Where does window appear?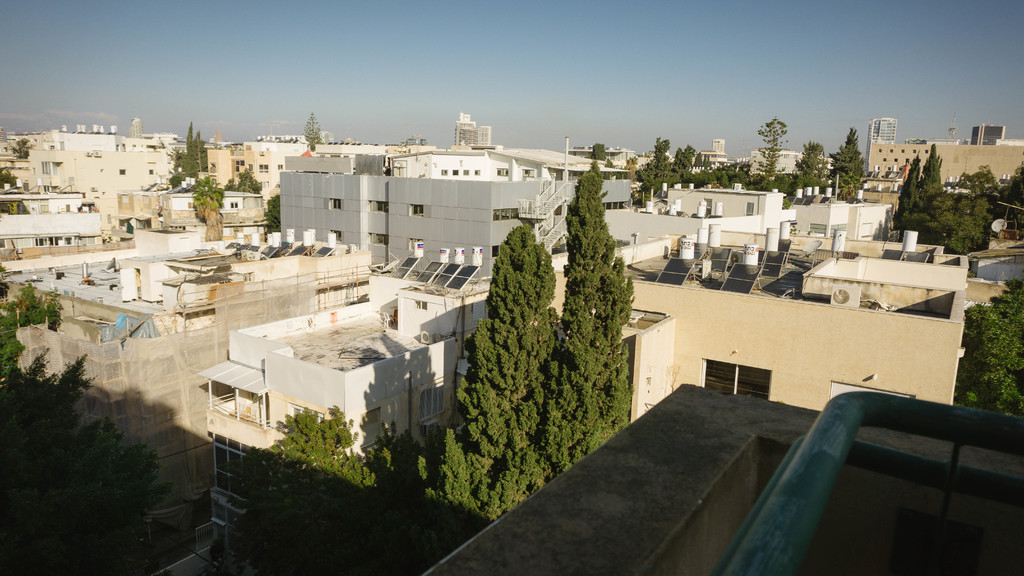
Appears at 328/198/343/211.
